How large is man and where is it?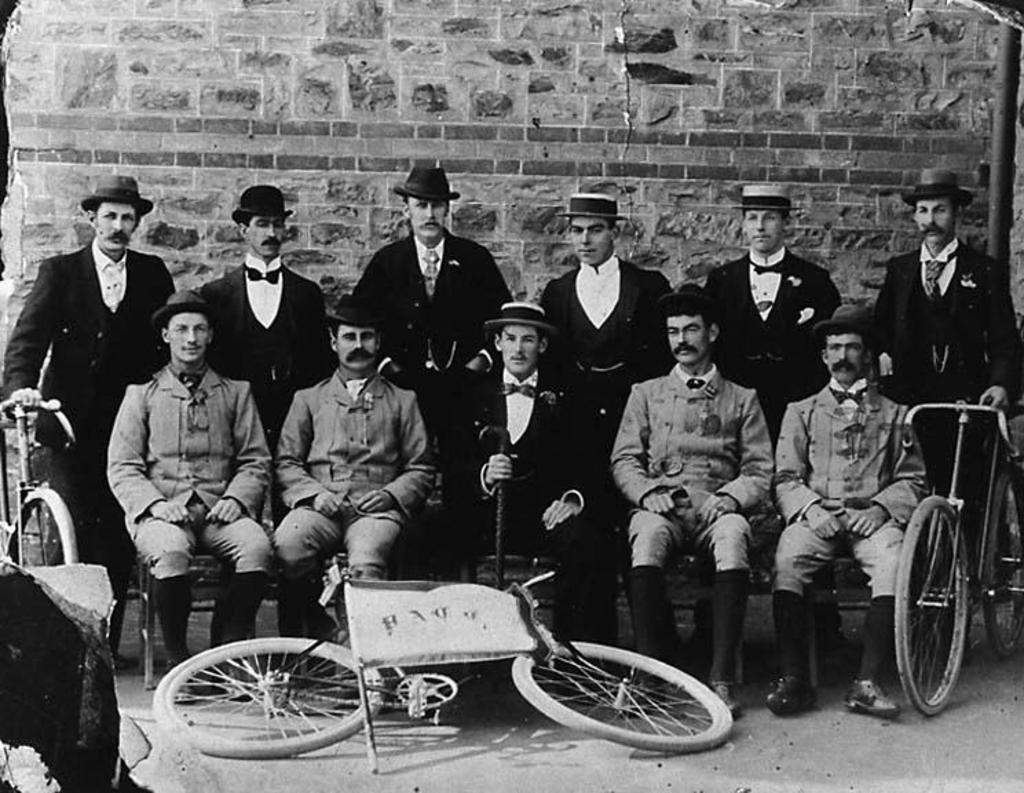
Bounding box: [533, 193, 674, 446].
